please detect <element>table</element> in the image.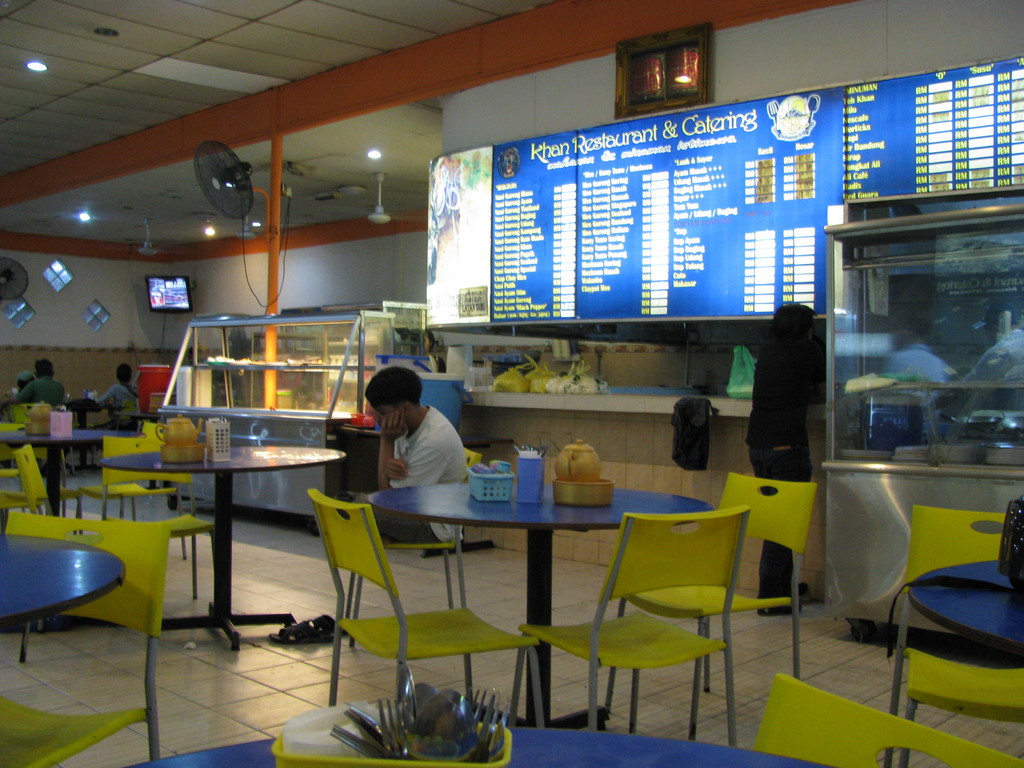
(left=912, top=557, right=1023, bottom=648).
